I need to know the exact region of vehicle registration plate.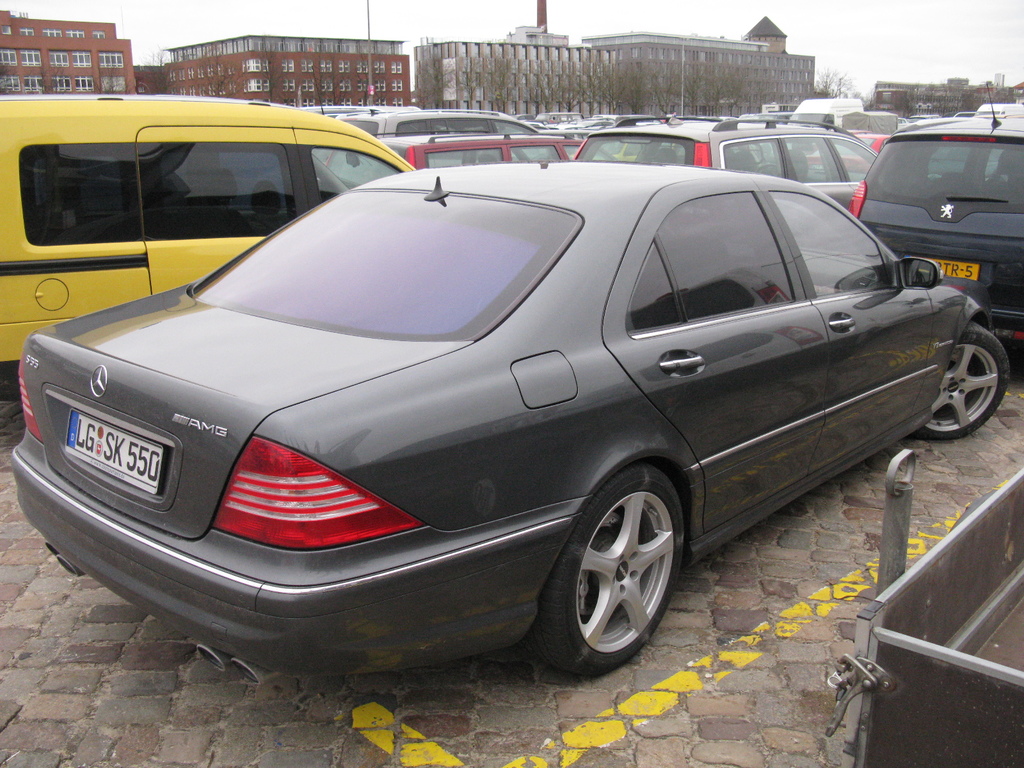
Region: (x1=63, y1=410, x2=166, y2=496).
